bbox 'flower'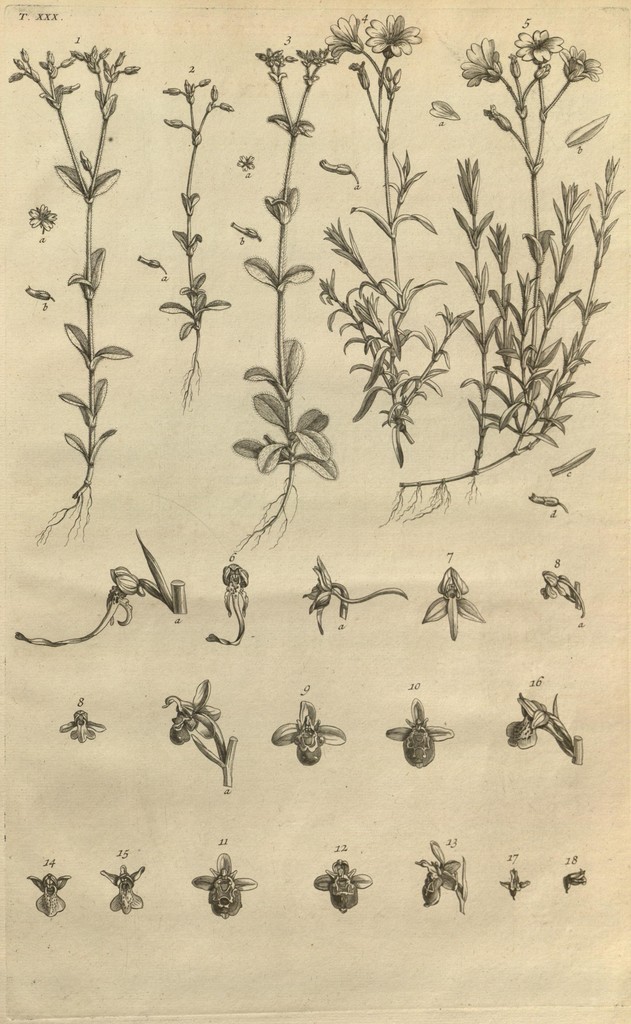
BBox(417, 841, 461, 908)
